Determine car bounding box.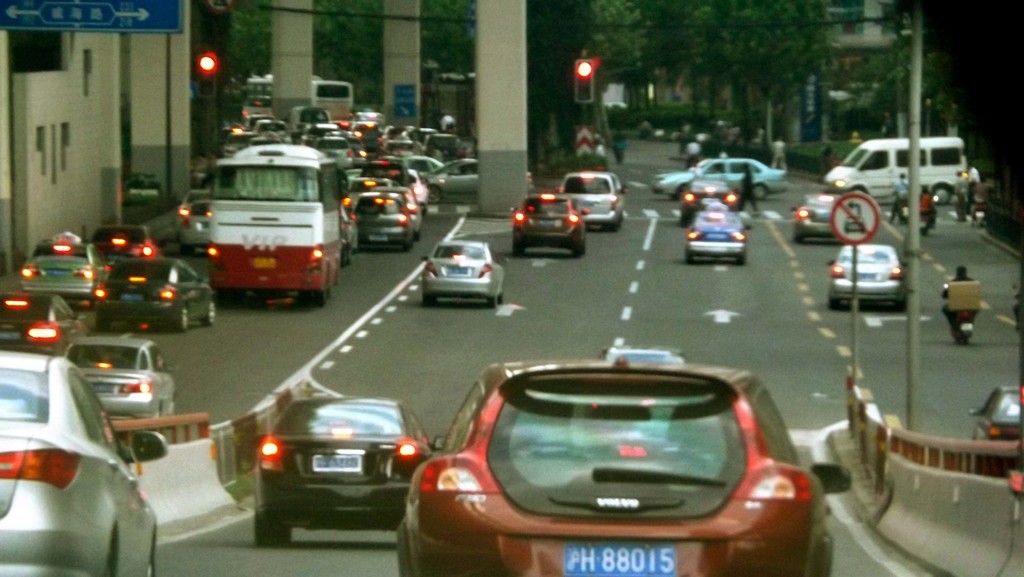
Determined: pyautogui.locateOnScreen(95, 227, 150, 258).
